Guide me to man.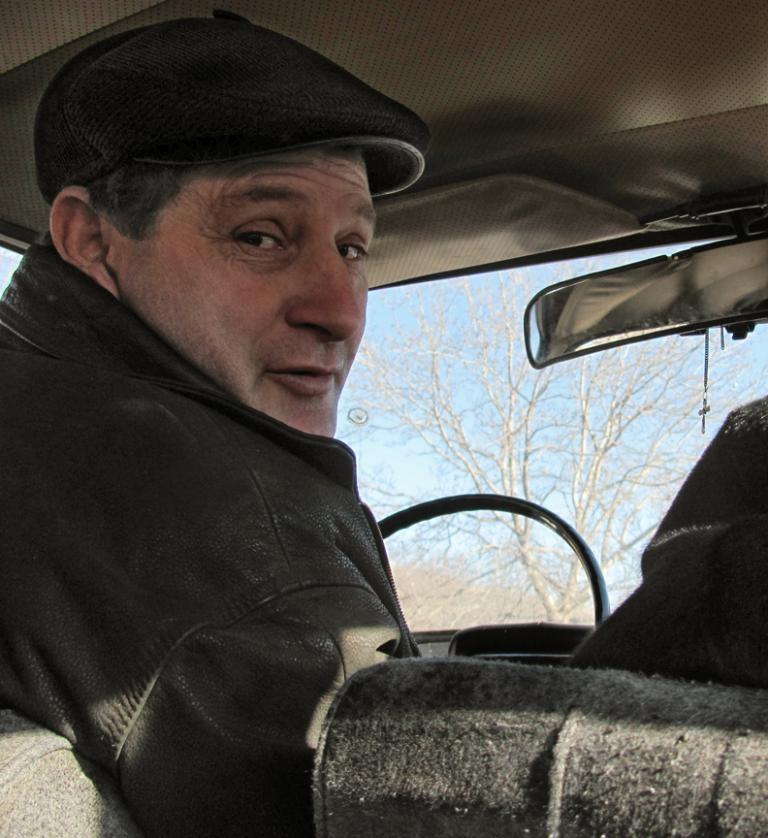
Guidance: (left=0, top=13, right=423, bottom=837).
